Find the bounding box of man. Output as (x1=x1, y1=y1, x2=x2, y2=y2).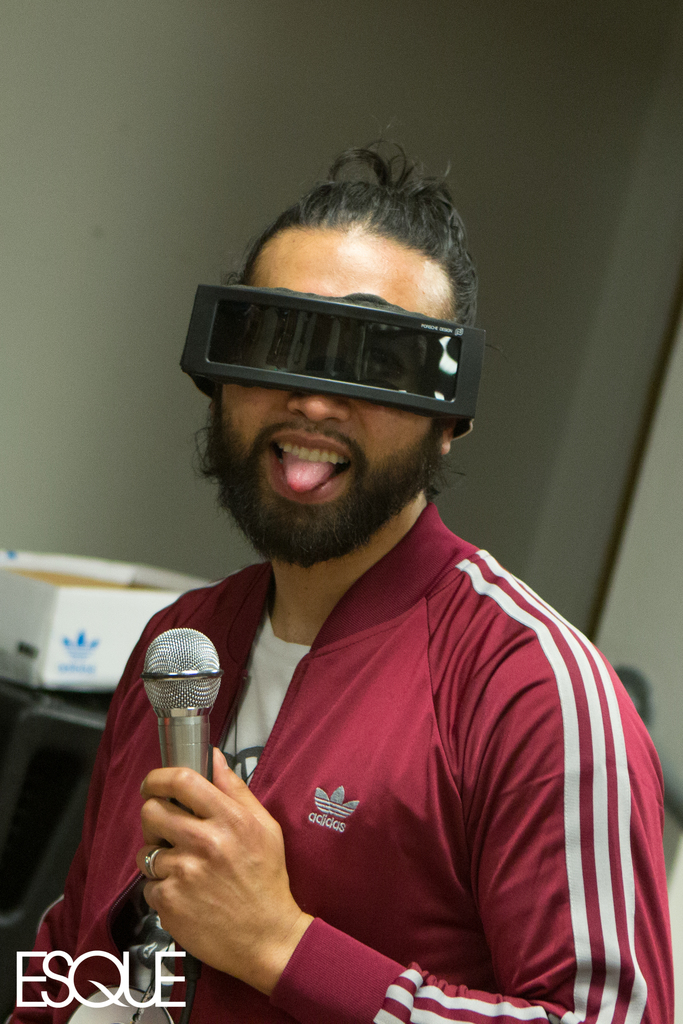
(x1=108, y1=161, x2=651, y2=1016).
